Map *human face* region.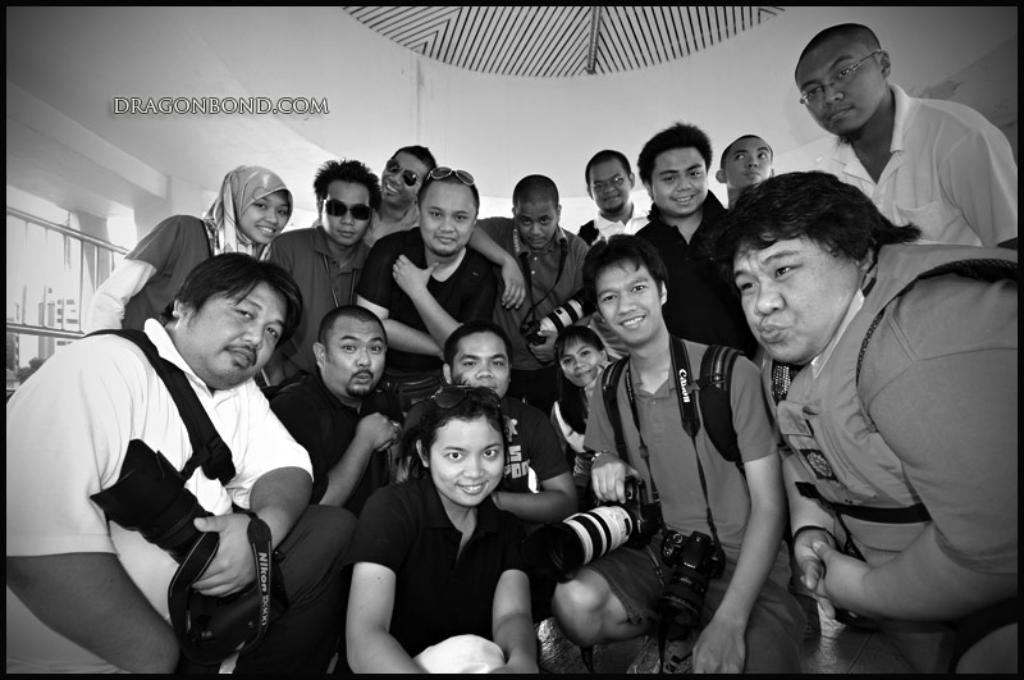
Mapped to 557:339:602:388.
